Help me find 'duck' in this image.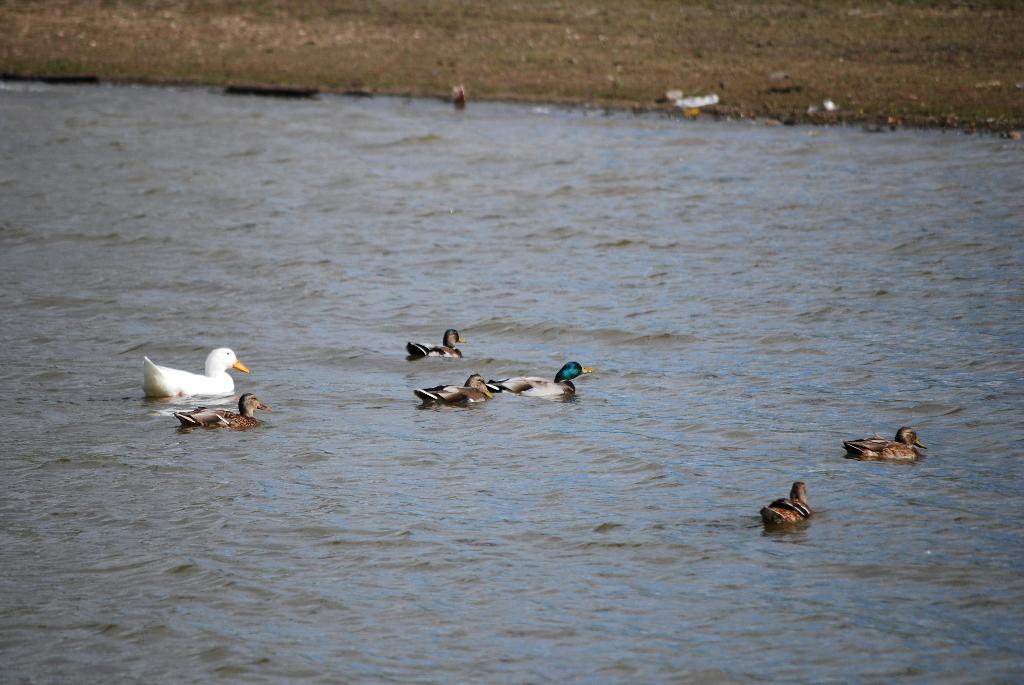
Found it: <box>174,395,271,431</box>.
